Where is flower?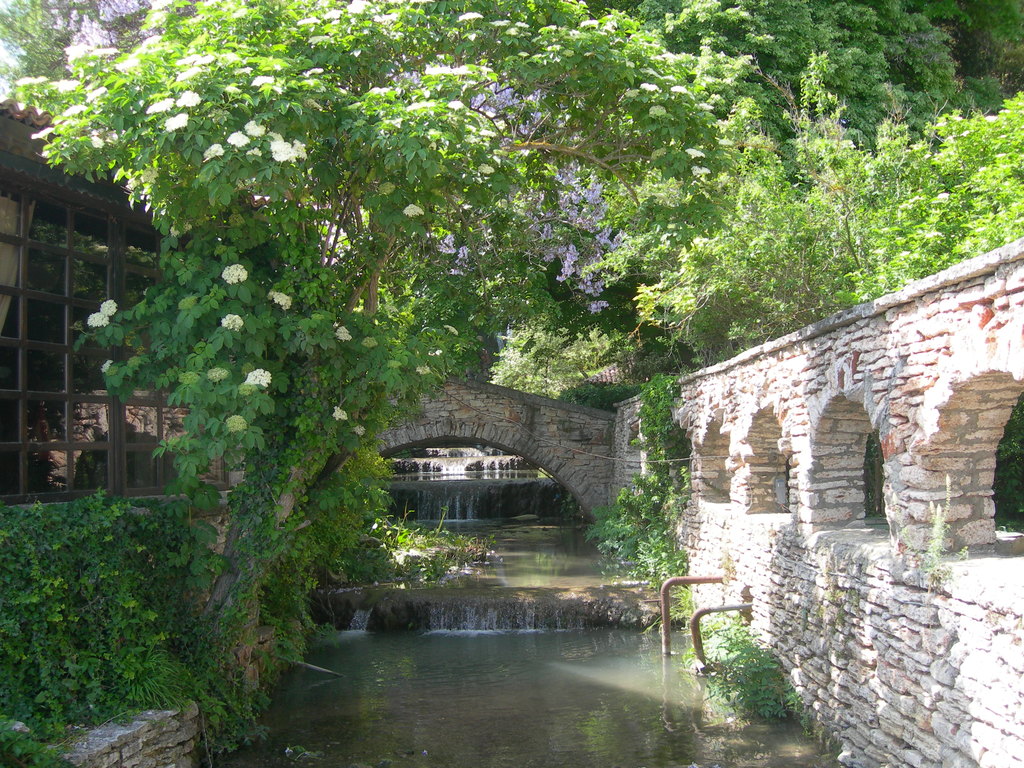
[337,323,352,343].
